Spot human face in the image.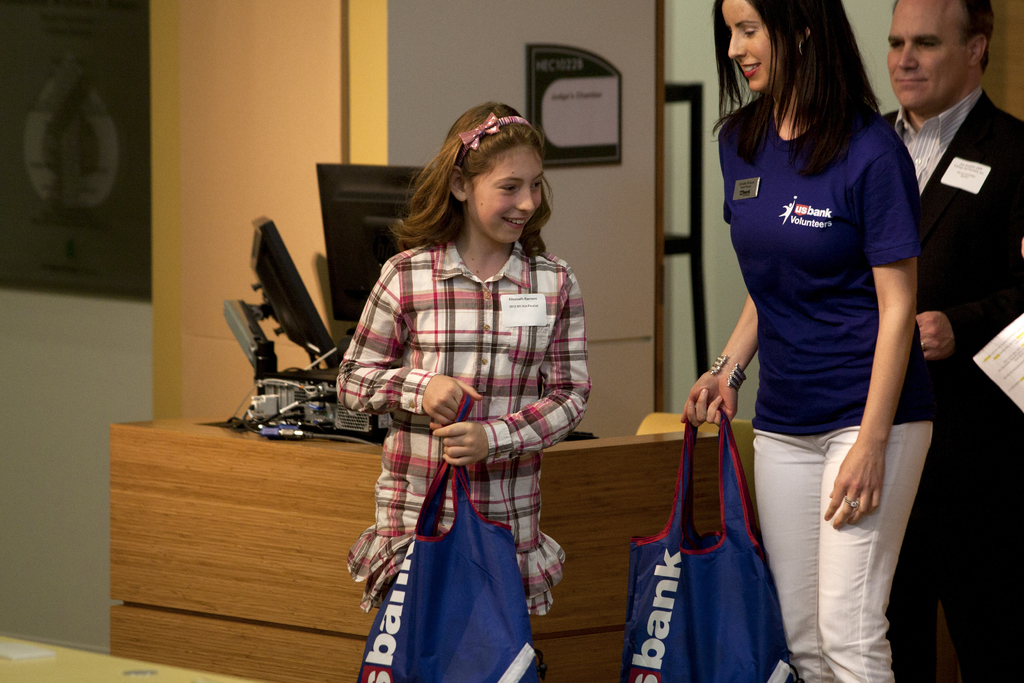
human face found at 467,144,541,245.
